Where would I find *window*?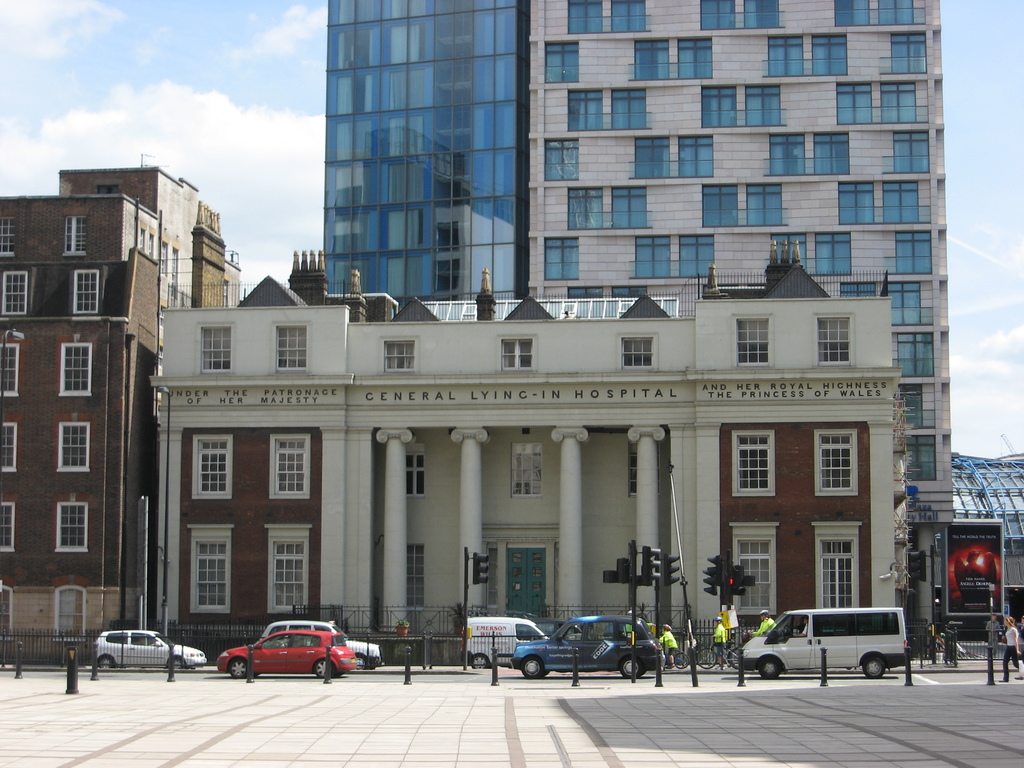
At <box>774,233,806,266</box>.
